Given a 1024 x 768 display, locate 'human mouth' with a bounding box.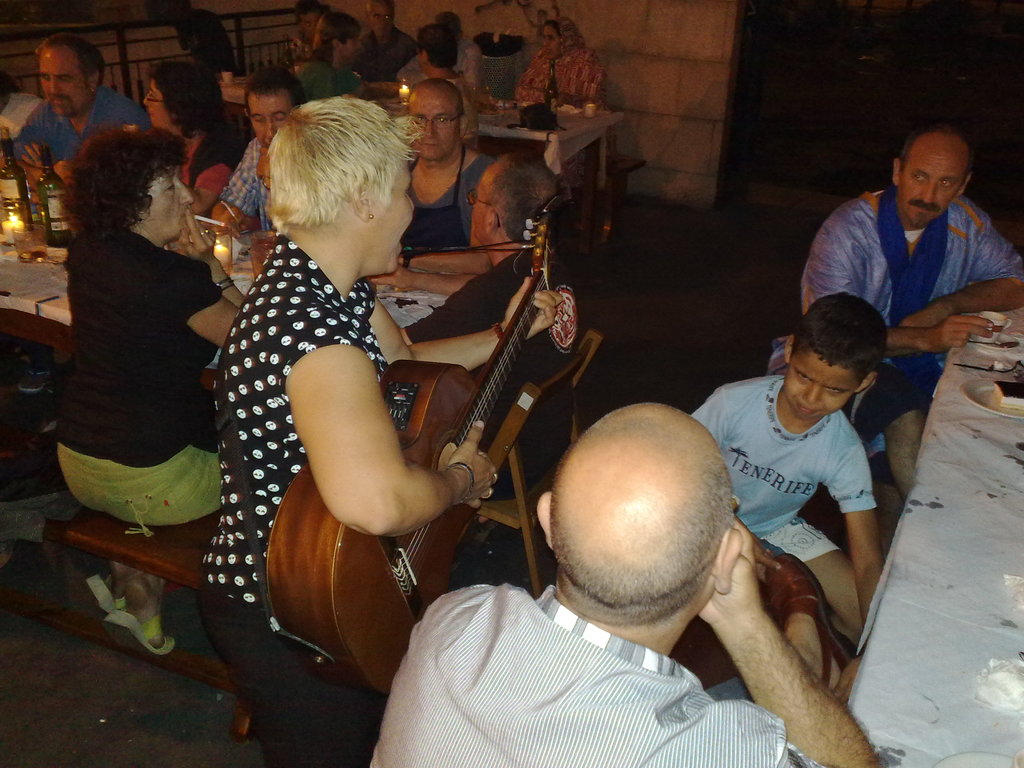
Located: [x1=263, y1=138, x2=271, y2=145].
